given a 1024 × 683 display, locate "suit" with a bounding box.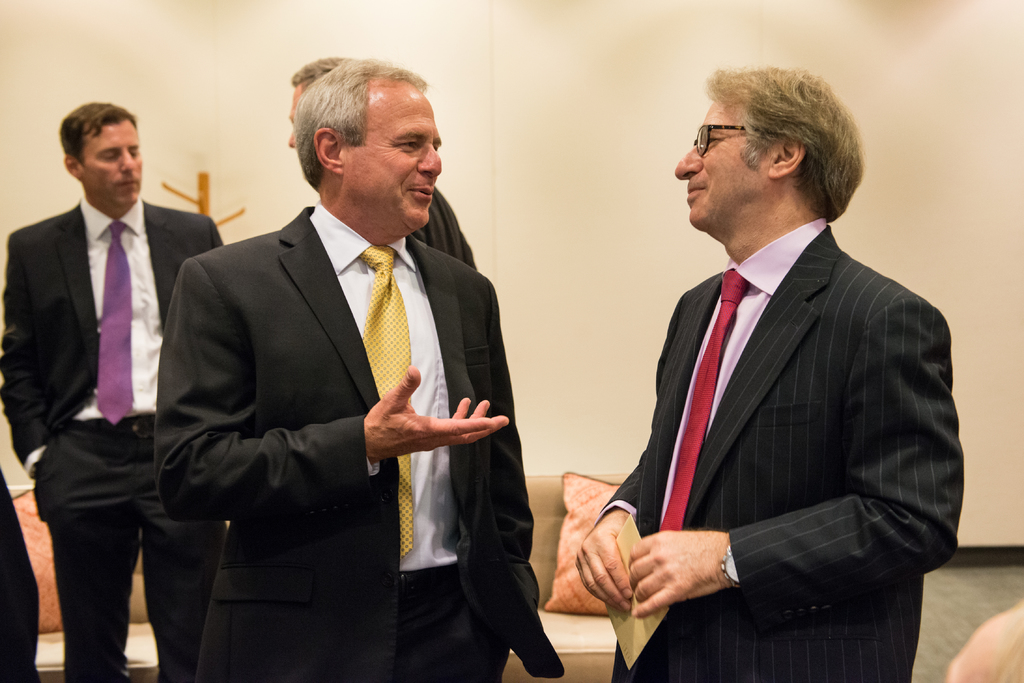
Located: 4/94/200/654.
